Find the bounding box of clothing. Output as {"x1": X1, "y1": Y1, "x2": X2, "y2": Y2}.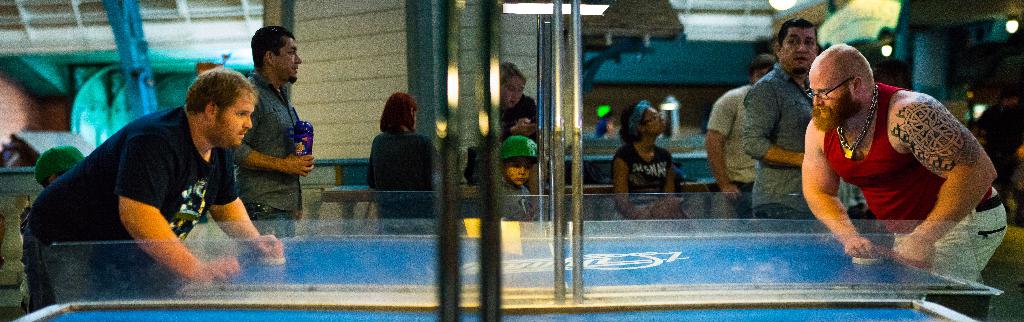
{"x1": 17, "y1": 203, "x2": 50, "y2": 313}.
